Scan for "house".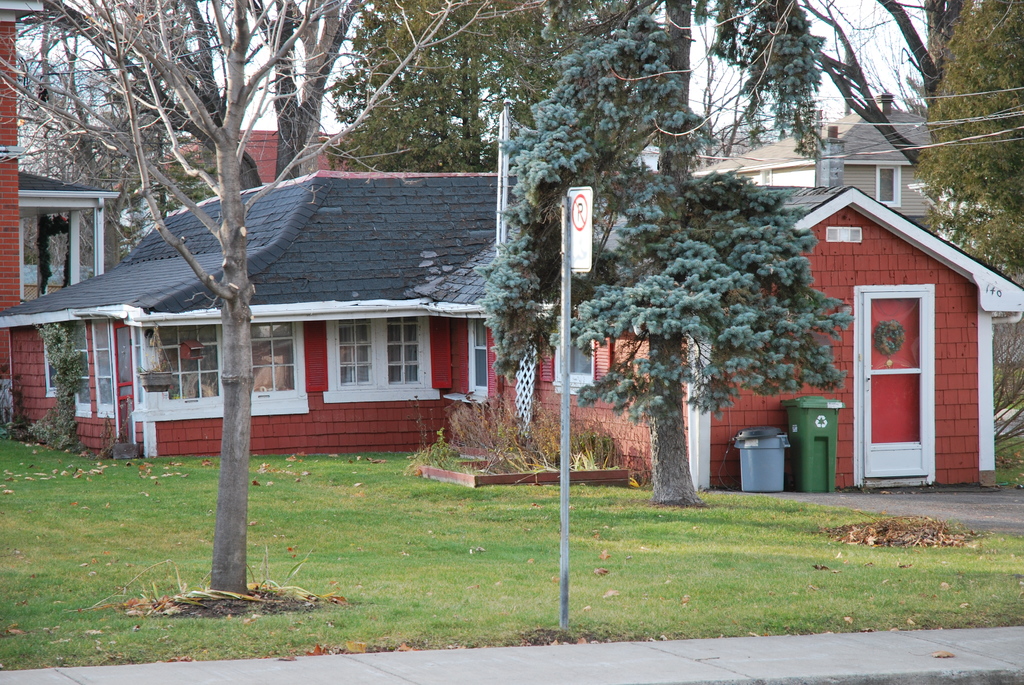
Scan result: left=477, top=171, right=810, bottom=479.
